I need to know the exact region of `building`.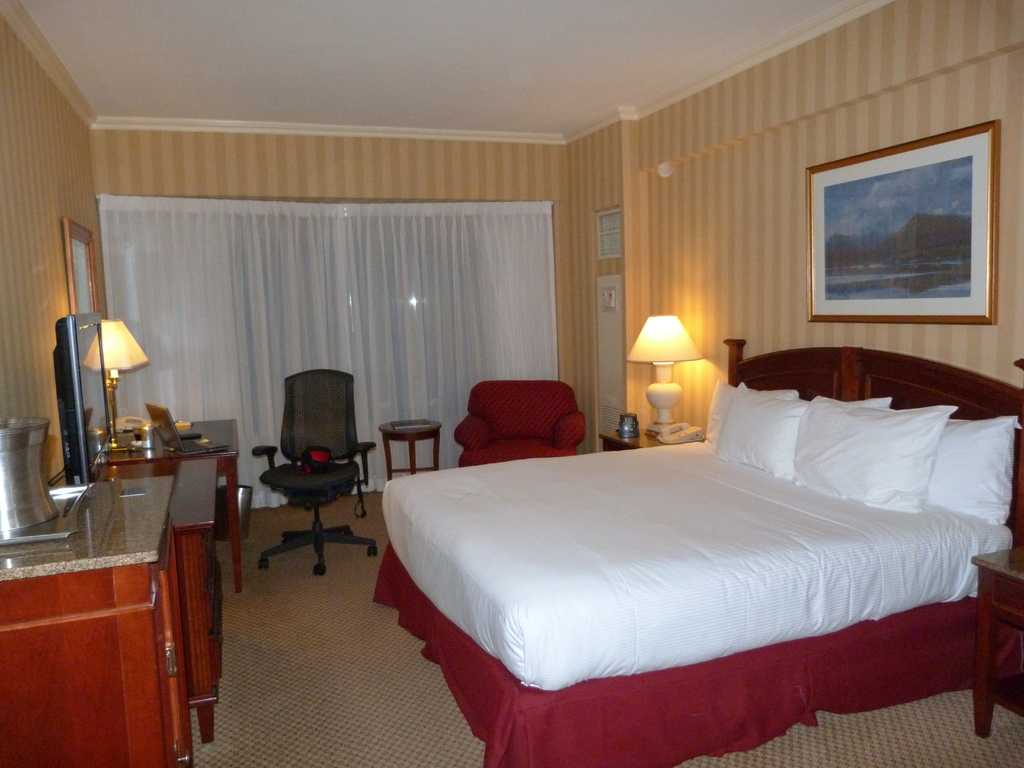
Region: [left=0, top=0, right=1023, bottom=767].
